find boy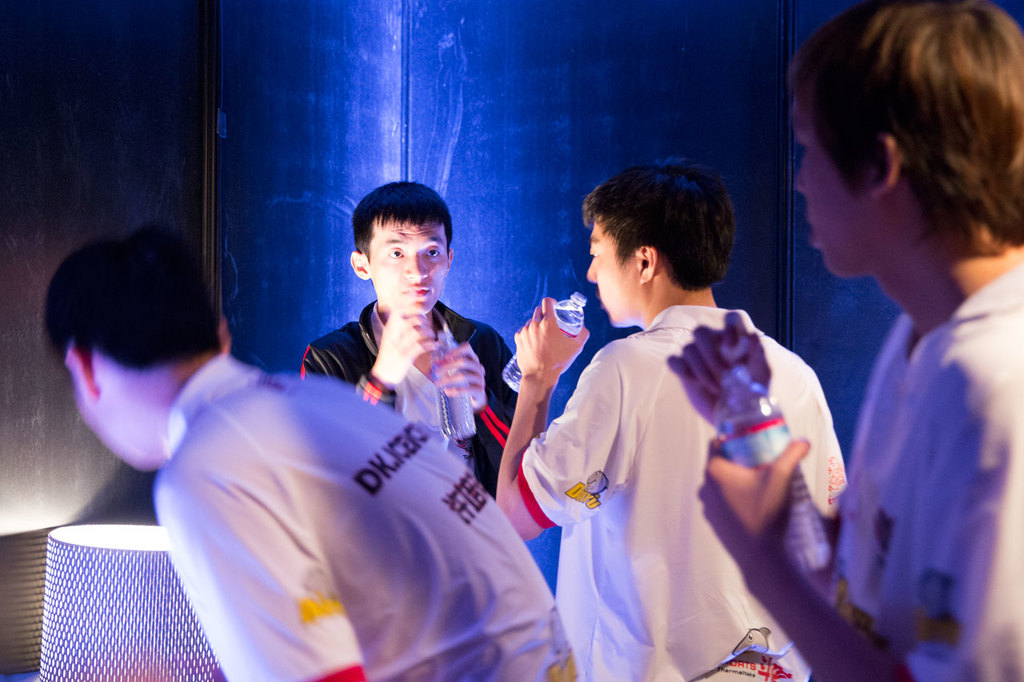
bbox=[493, 162, 858, 681]
